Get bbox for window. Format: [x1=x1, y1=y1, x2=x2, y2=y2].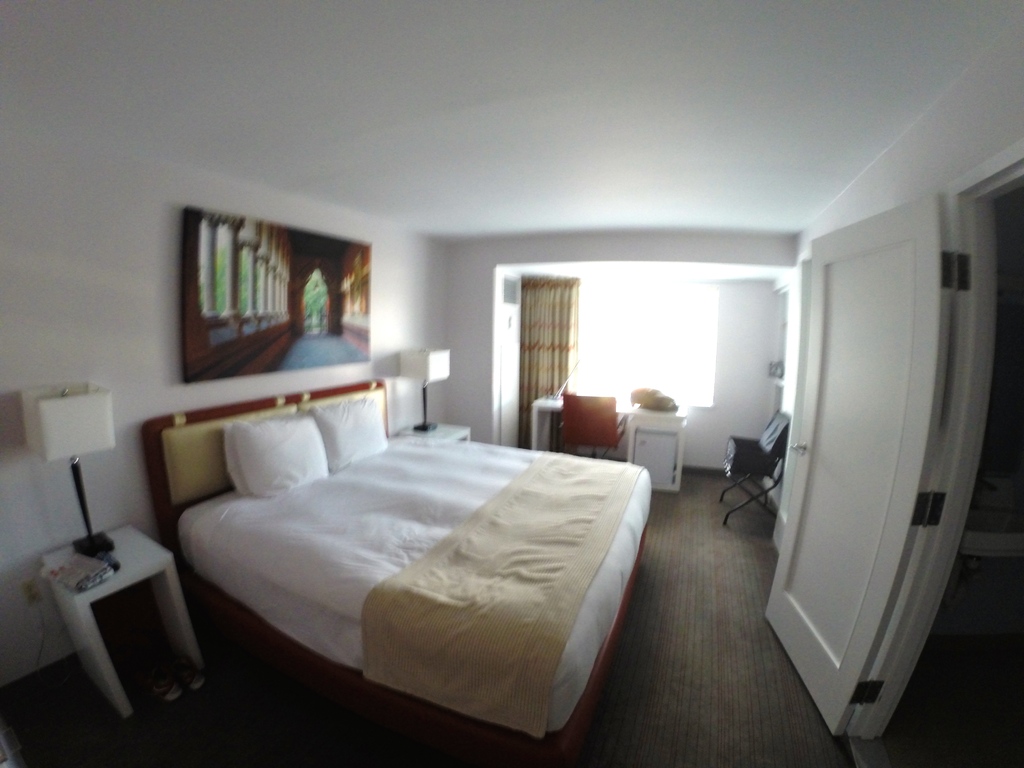
[x1=579, y1=280, x2=714, y2=406].
